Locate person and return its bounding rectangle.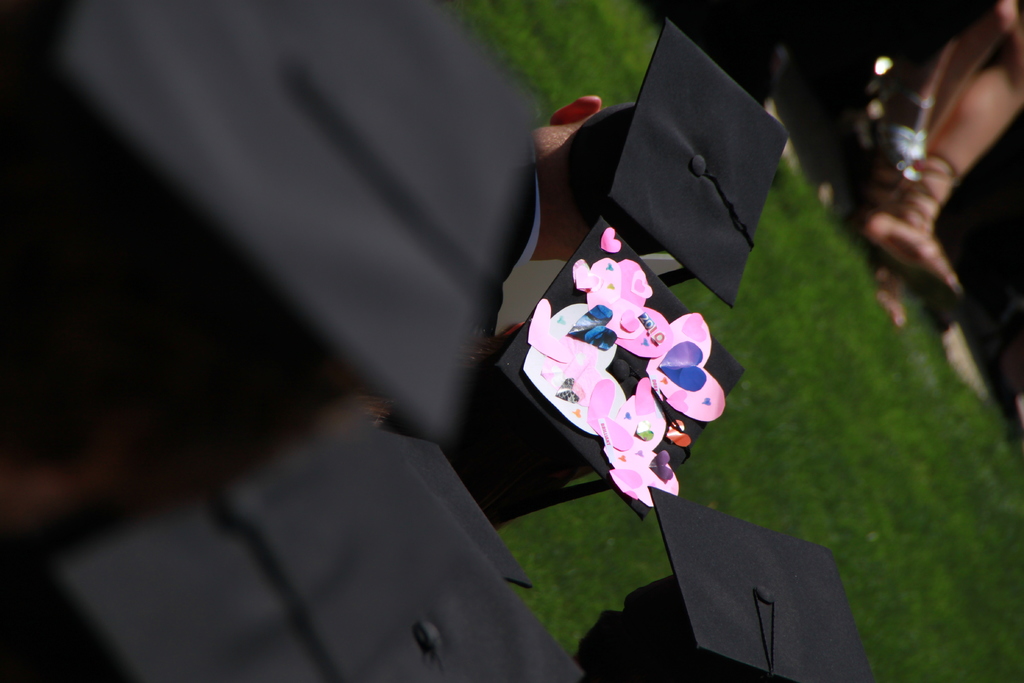
<bbox>483, 21, 789, 352</bbox>.
